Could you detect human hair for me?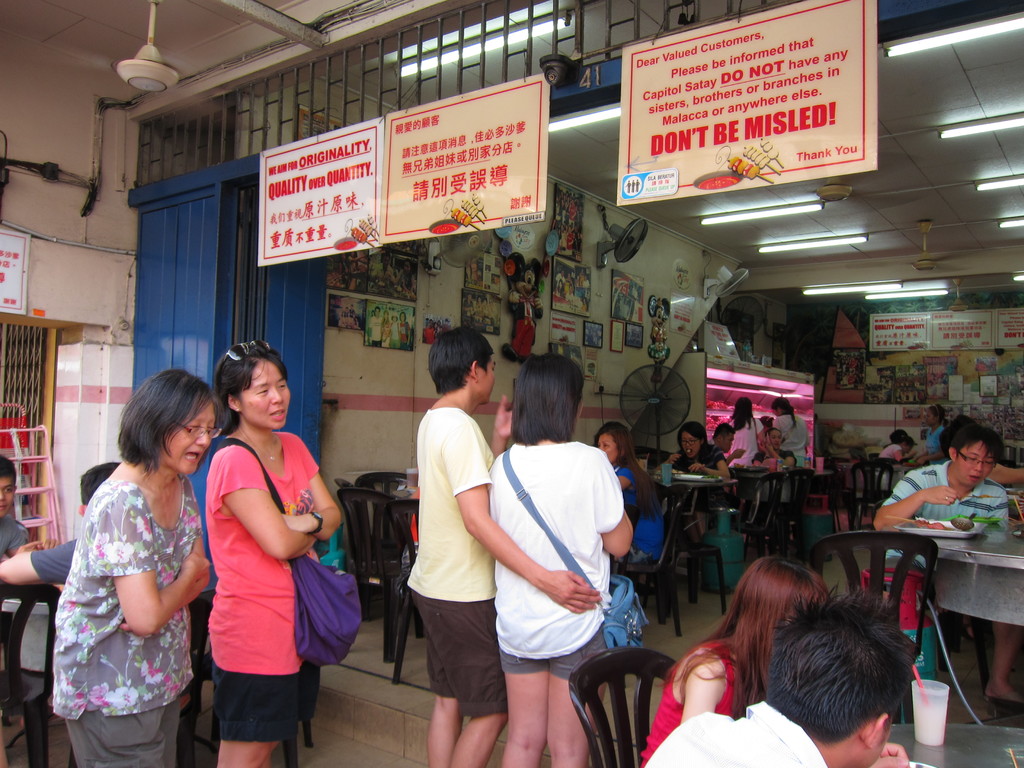
Detection result: left=116, top=362, right=216, bottom=468.
